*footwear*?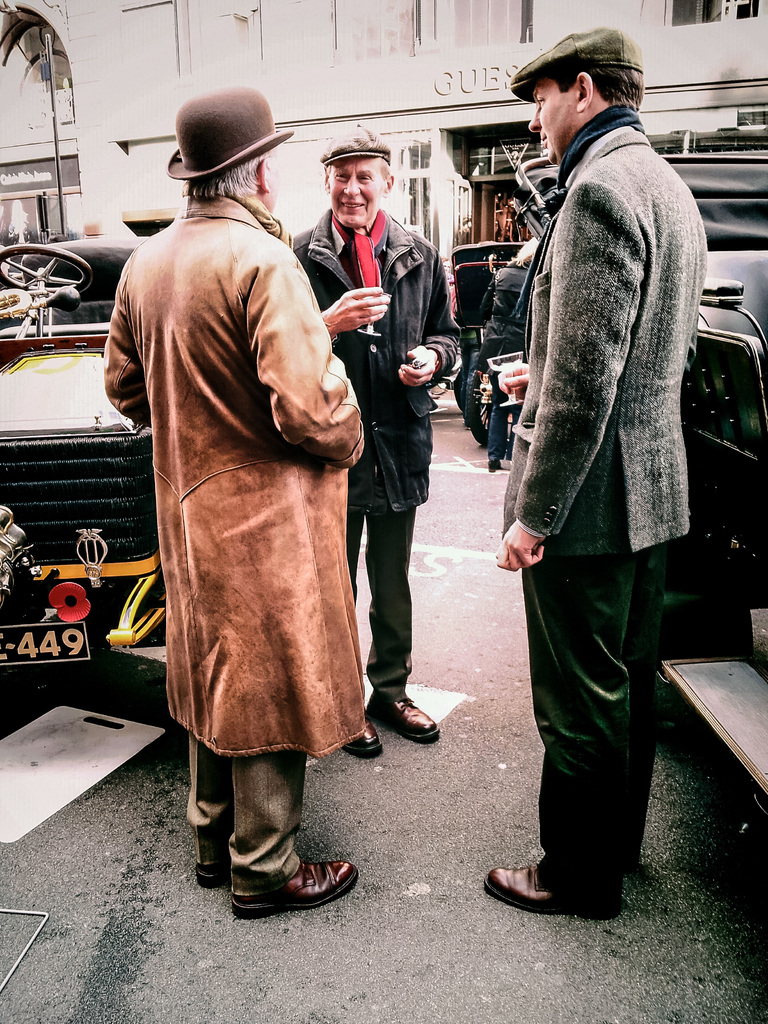
pyautogui.locateOnScreen(486, 866, 625, 913)
